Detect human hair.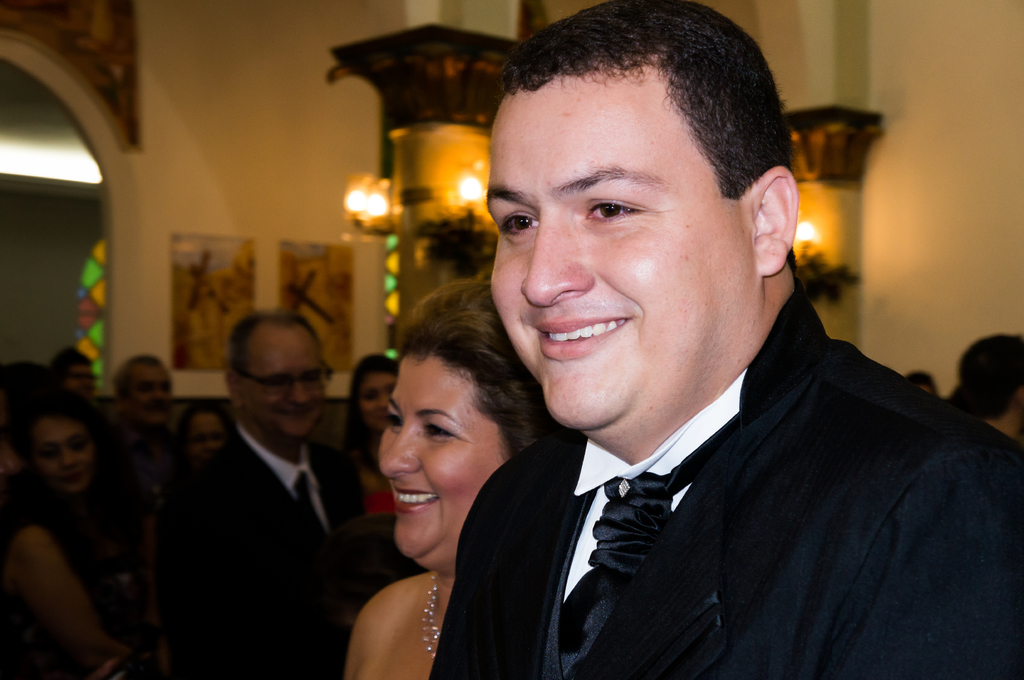
Detected at {"x1": 225, "y1": 310, "x2": 330, "y2": 384}.
